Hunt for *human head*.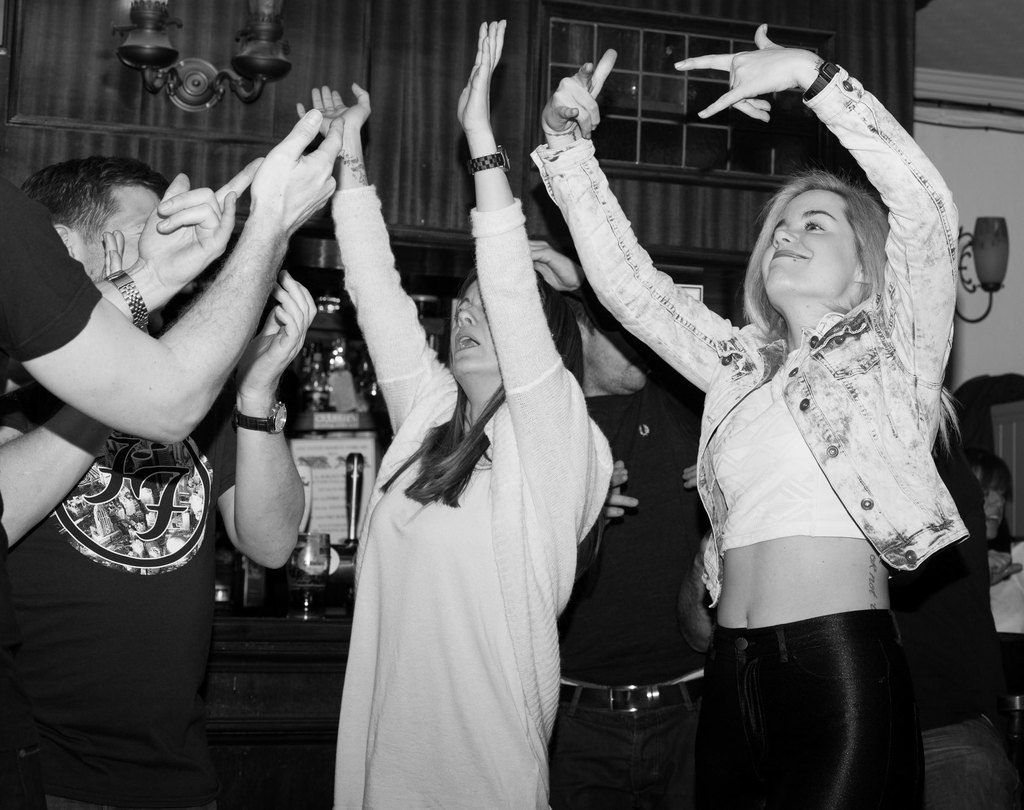
Hunted down at bbox=[744, 164, 906, 348].
